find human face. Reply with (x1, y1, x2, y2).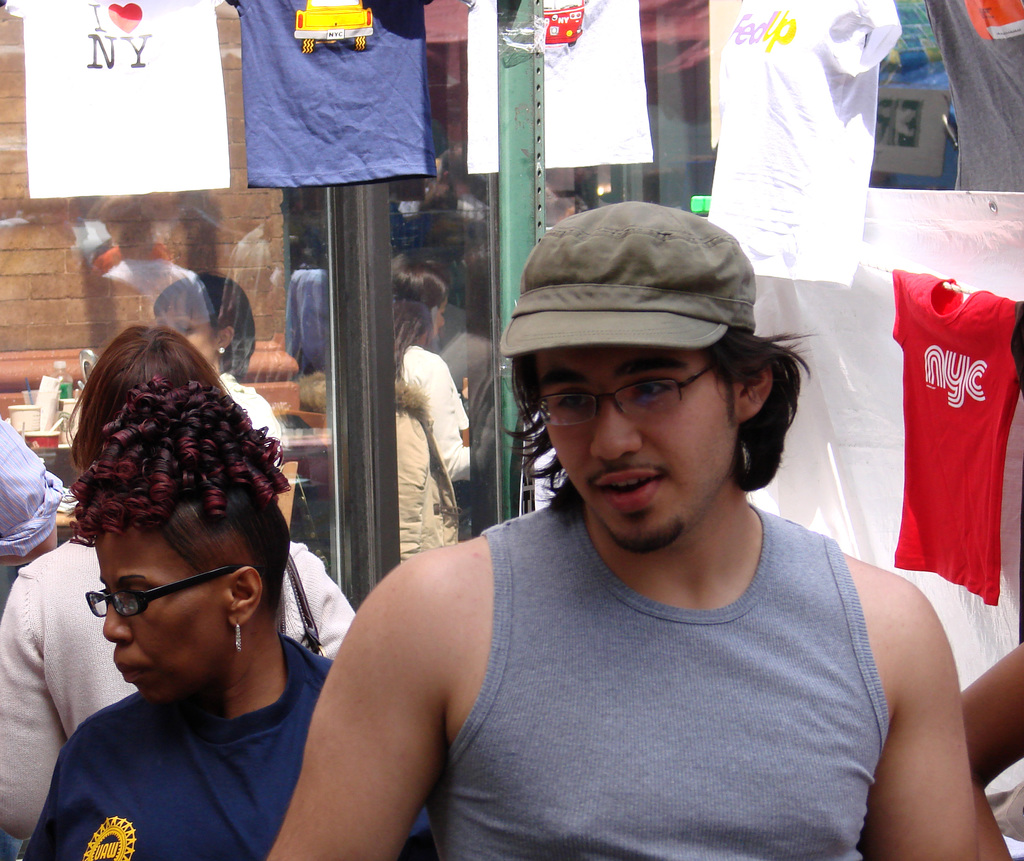
(154, 305, 214, 365).
